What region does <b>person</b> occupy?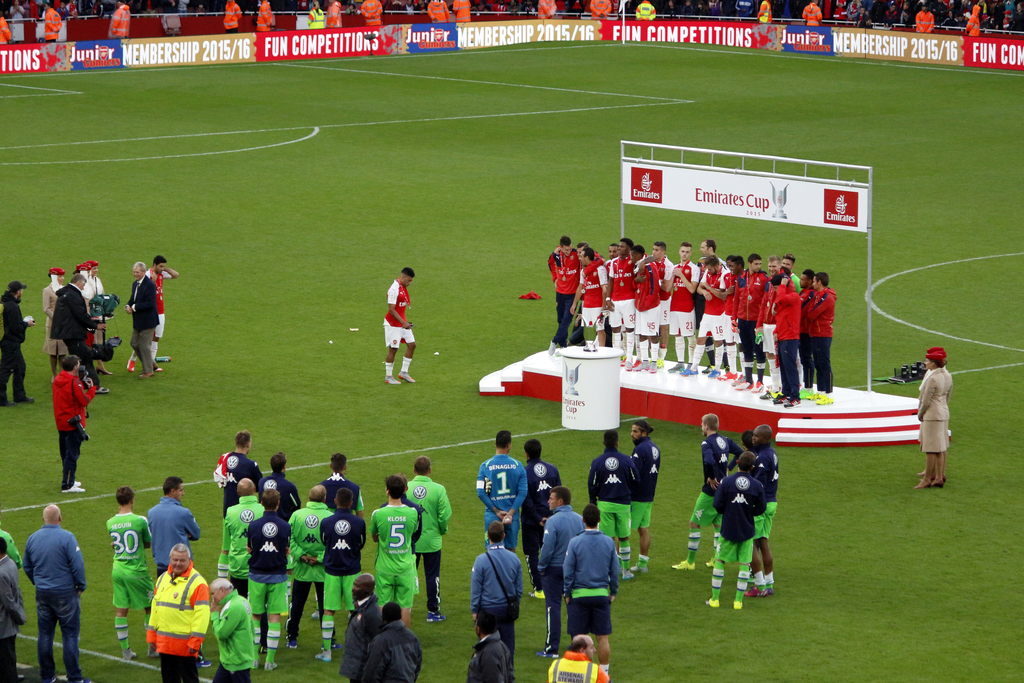
select_region(916, 363, 959, 479).
